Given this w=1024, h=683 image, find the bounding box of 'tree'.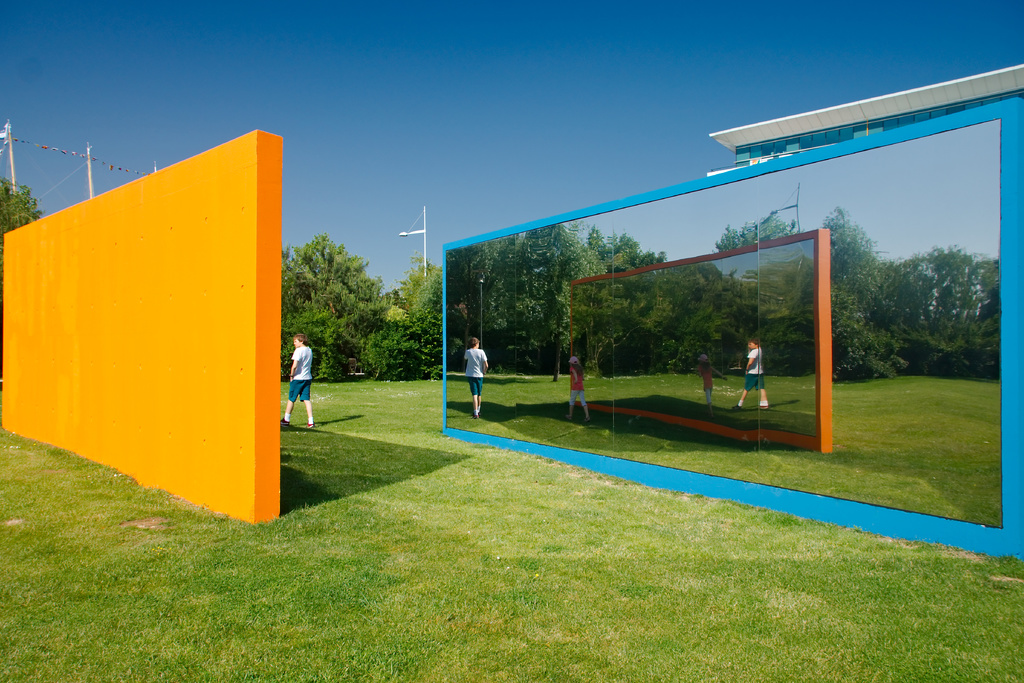
locate(397, 252, 452, 386).
